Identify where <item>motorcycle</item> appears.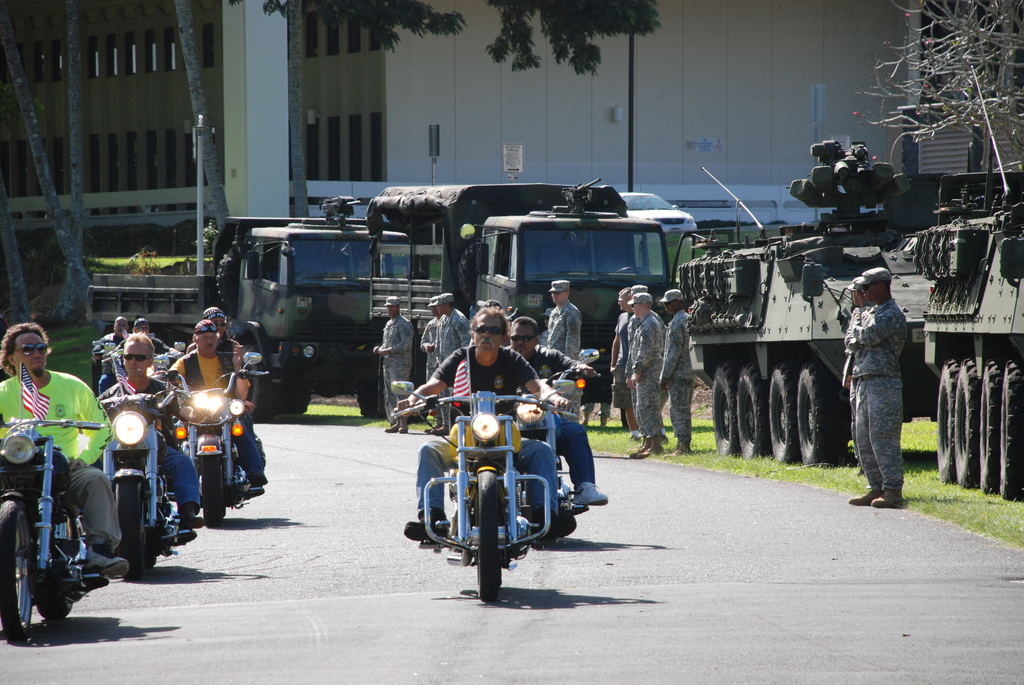
Appears at <region>539, 341, 600, 553</region>.
